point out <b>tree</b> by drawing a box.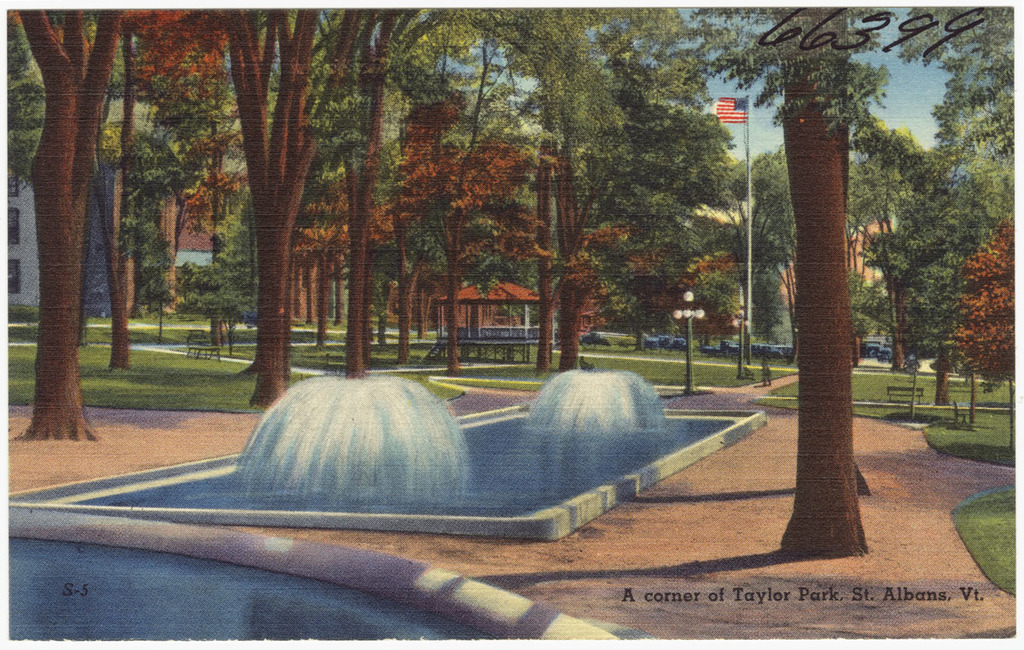
bbox=(736, 146, 879, 363).
